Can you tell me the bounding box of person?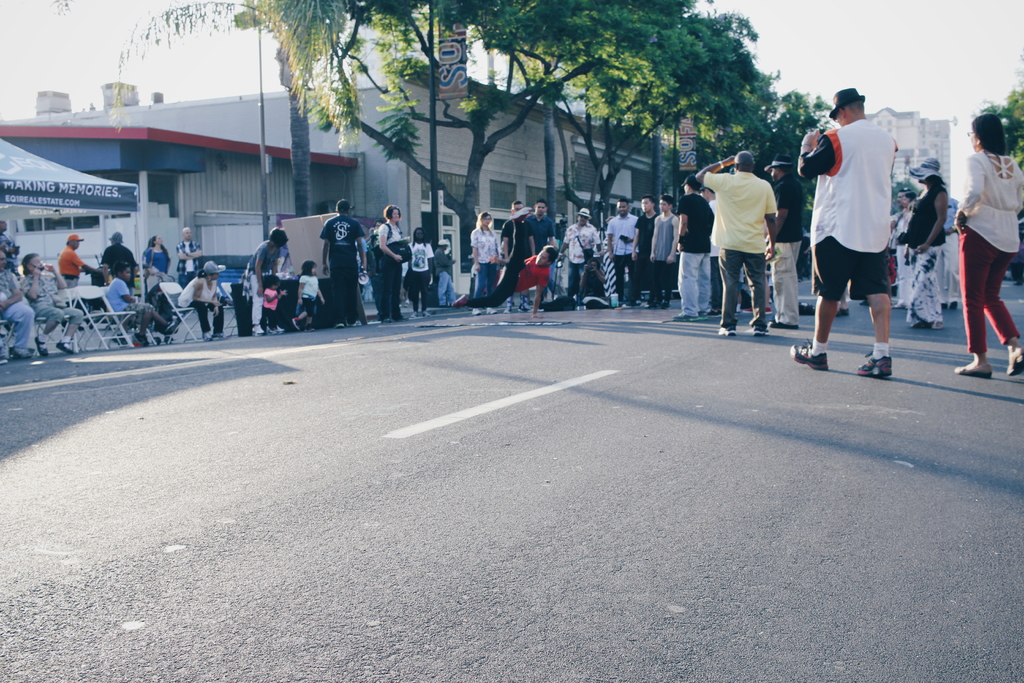
box(174, 257, 232, 342).
